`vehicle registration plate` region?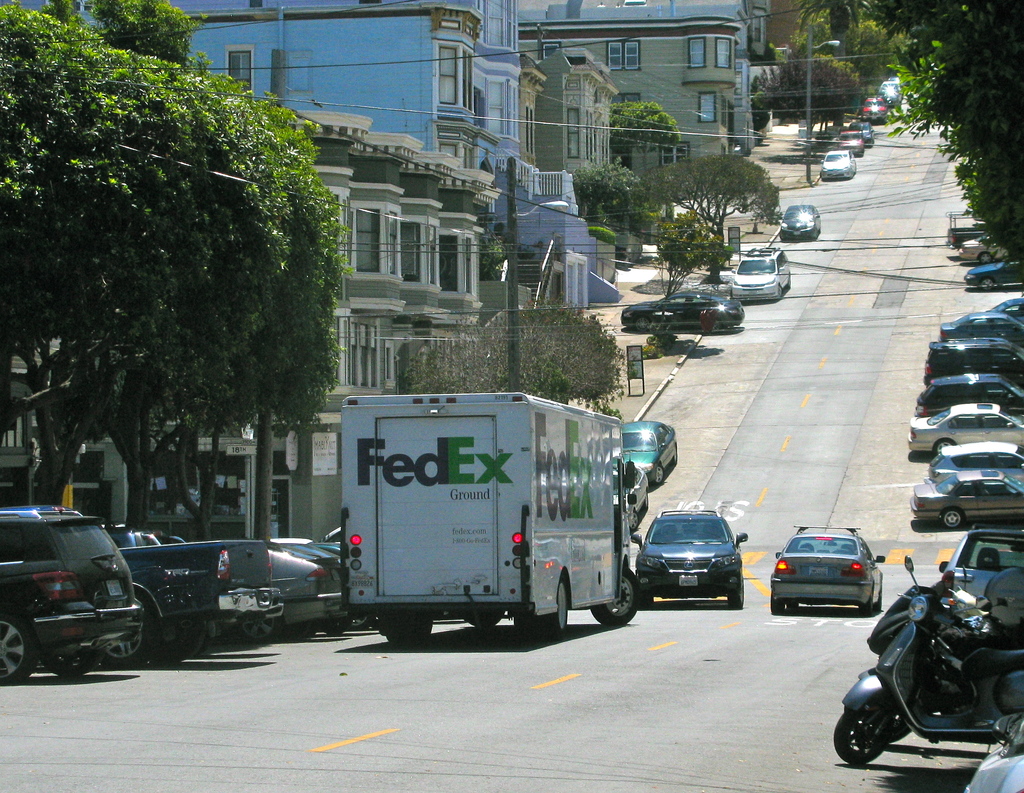
(x1=105, y1=576, x2=123, y2=595)
